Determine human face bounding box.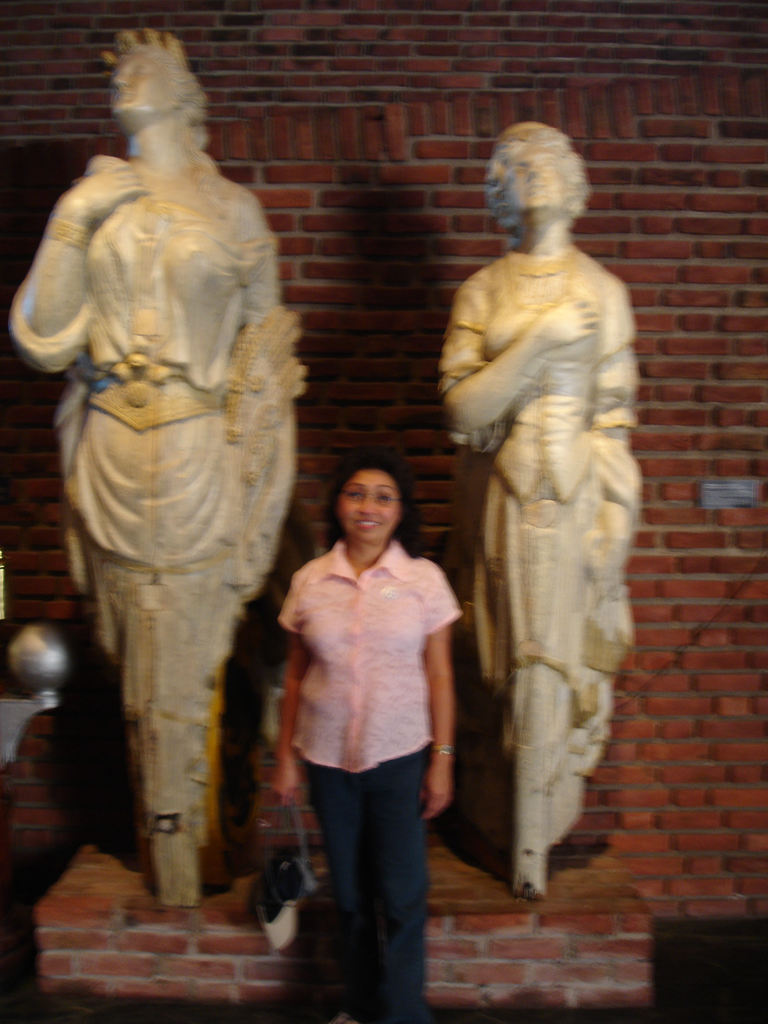
Determined: pyautogui.locateOnScreen(111, 49, 169, 116).
